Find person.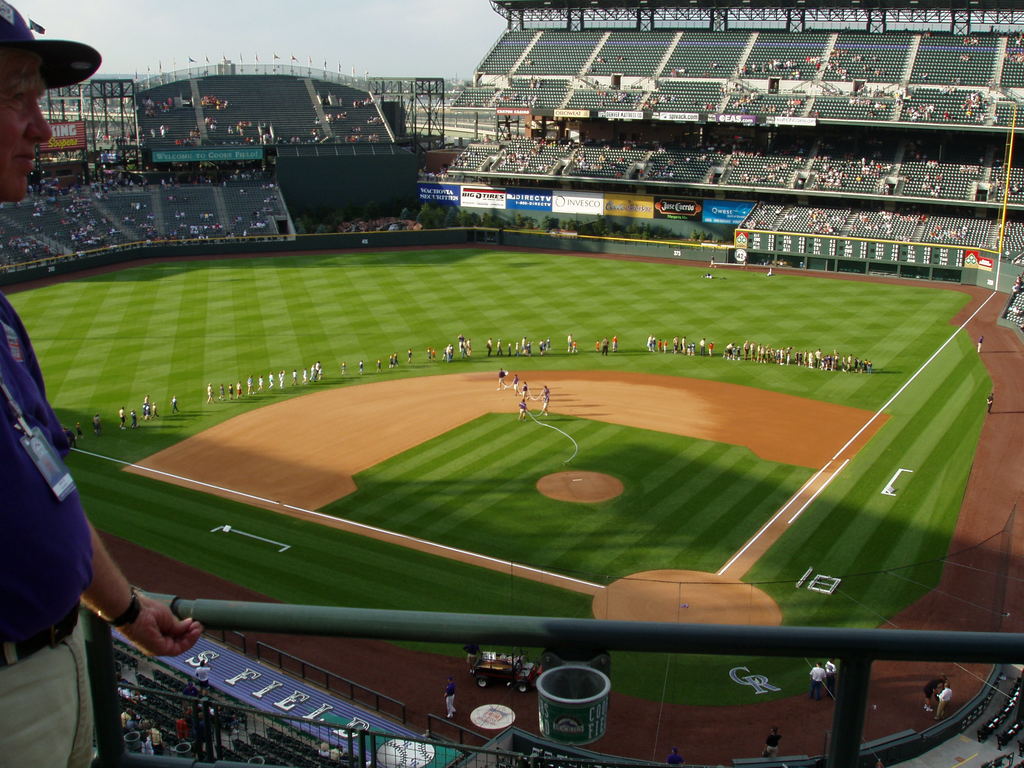
rect(543, 332, 556, 352).
